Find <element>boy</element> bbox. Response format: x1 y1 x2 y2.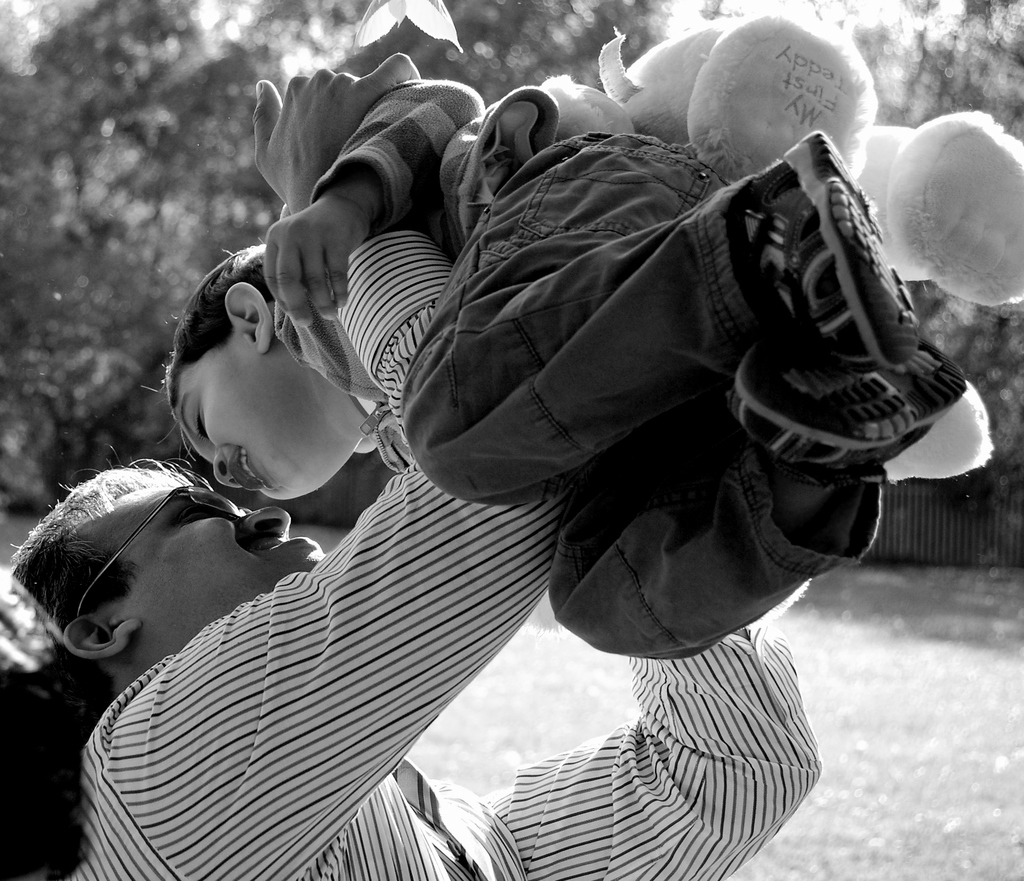
139 81 965 654.
